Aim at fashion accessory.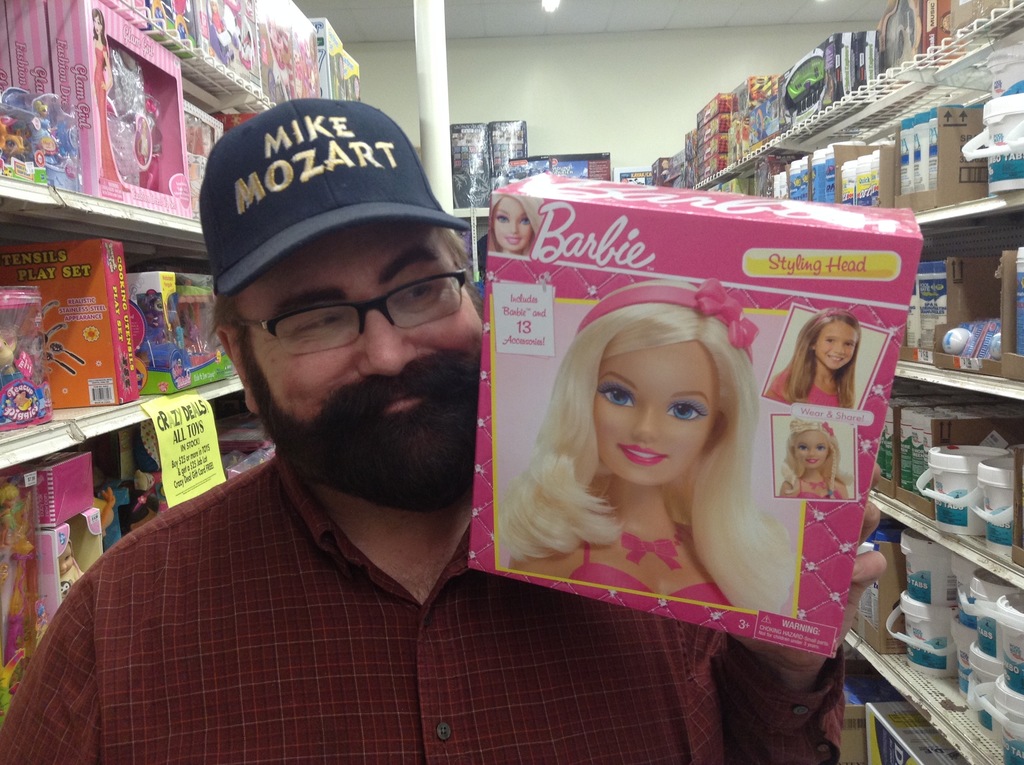
Aimed at region(200, 93, 468, 298).
